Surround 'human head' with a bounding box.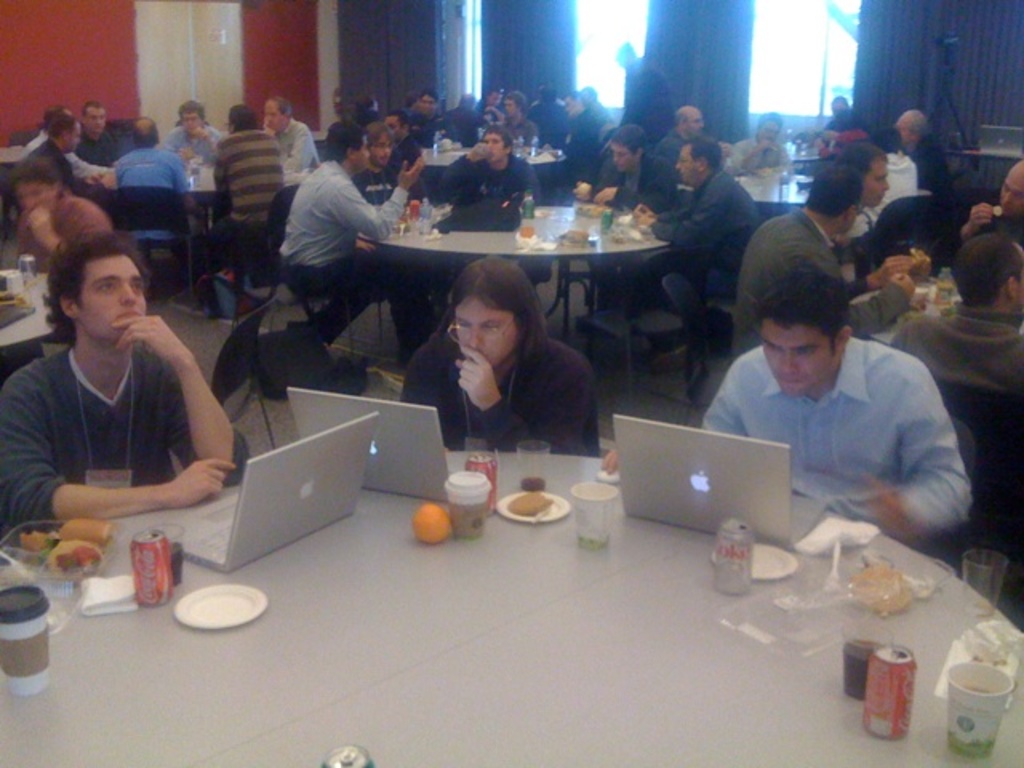
{"x1": 416, "y1": 86, "x2": 437, "y2": 118}.
